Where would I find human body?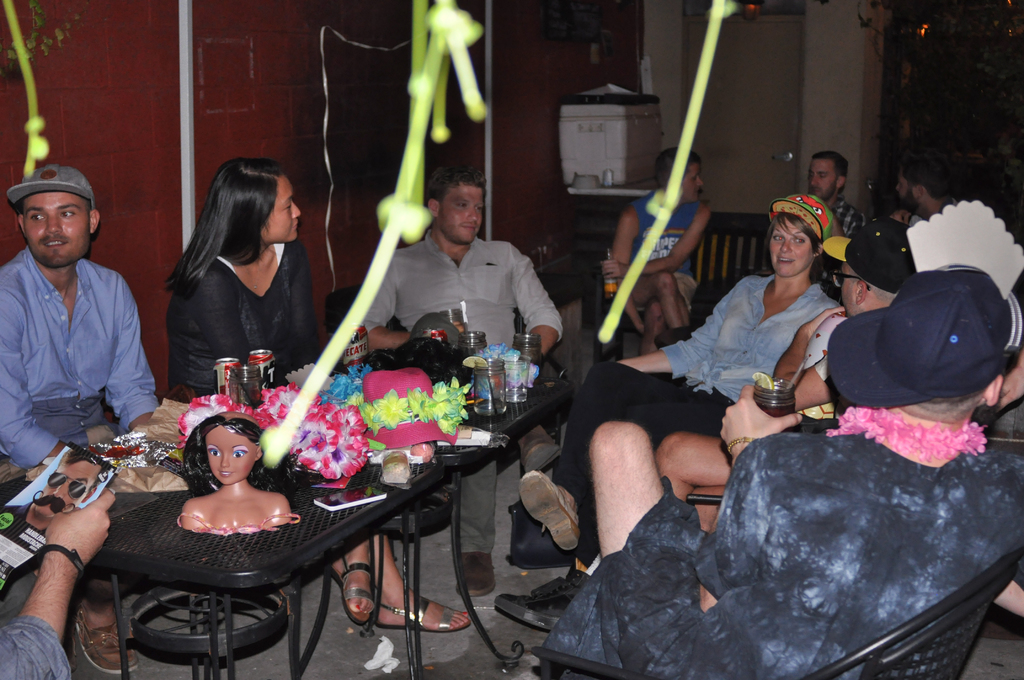
At Rect(977, 397, 1023, 434).
